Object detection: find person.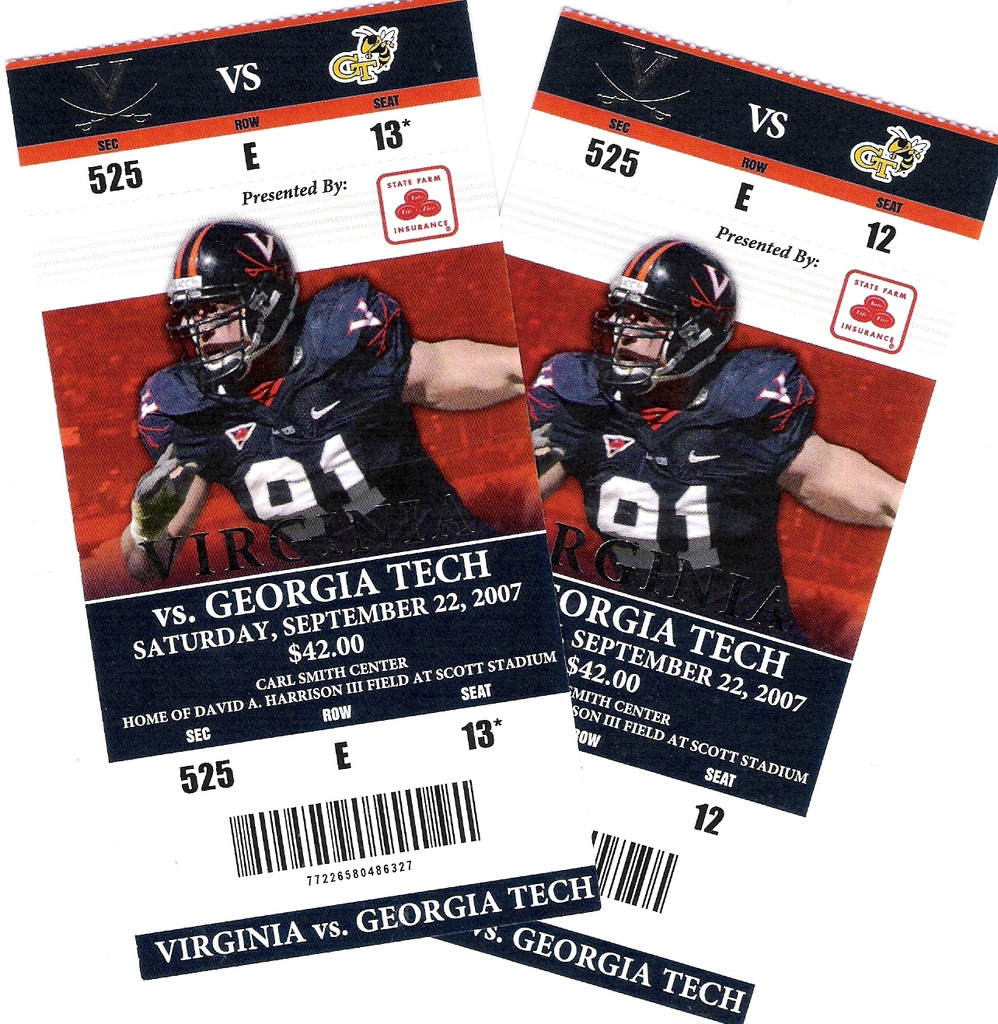
(143, 218, 492, 607).
